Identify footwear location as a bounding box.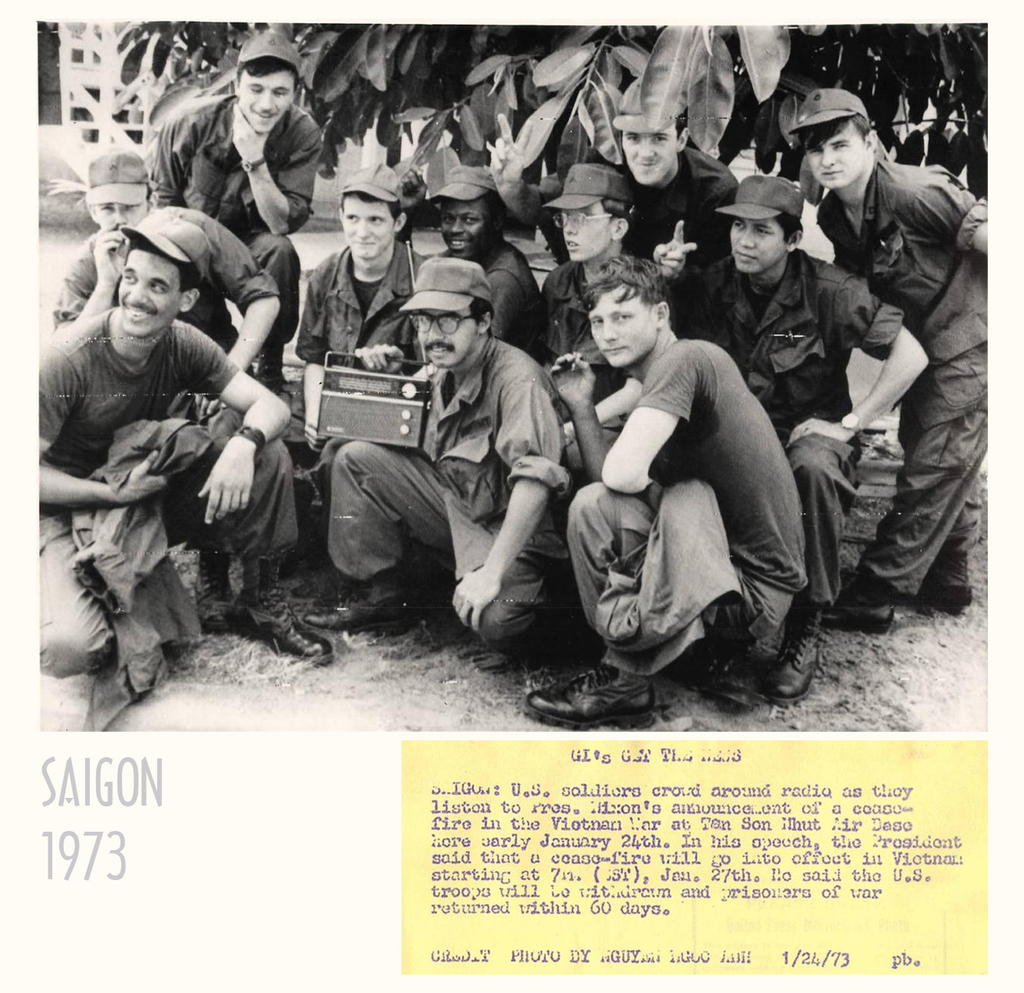
bbox(218, 587, 325, 672).
